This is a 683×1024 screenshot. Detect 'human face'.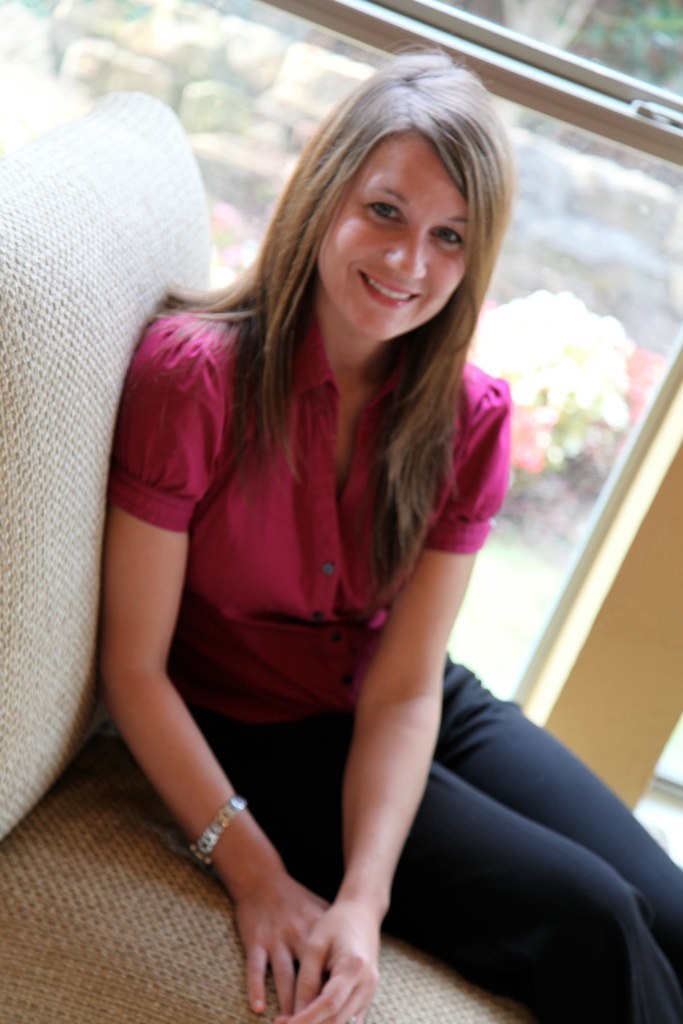
[302,145,476,347].
